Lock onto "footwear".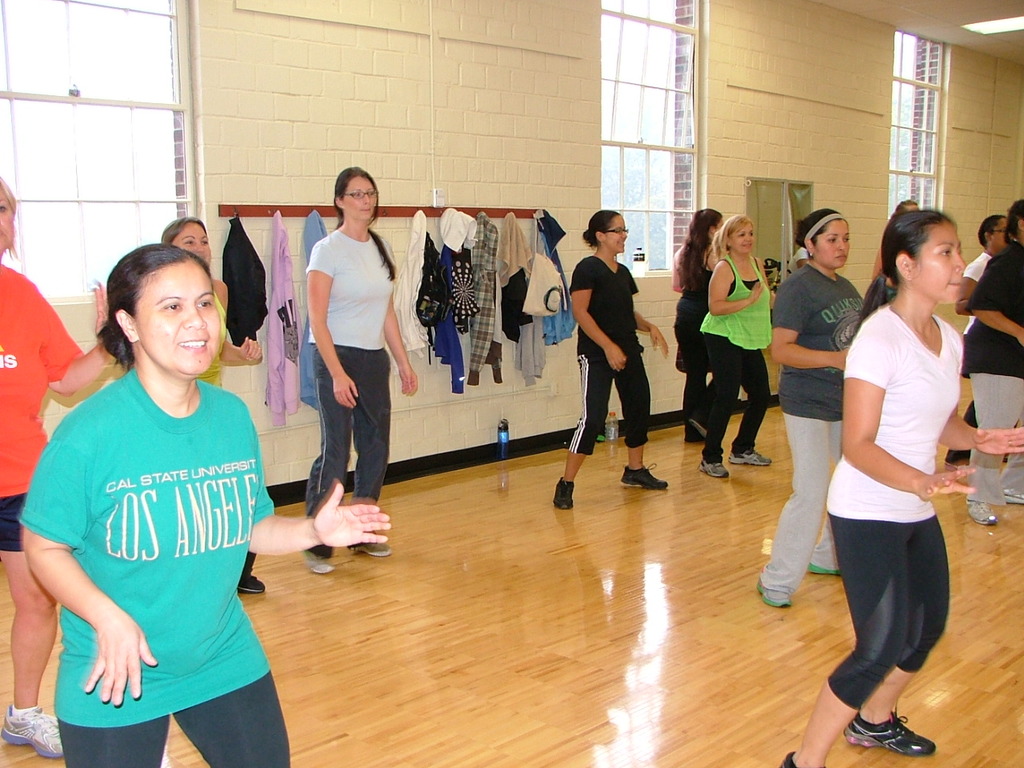
Locked: [614,462,670,490].
